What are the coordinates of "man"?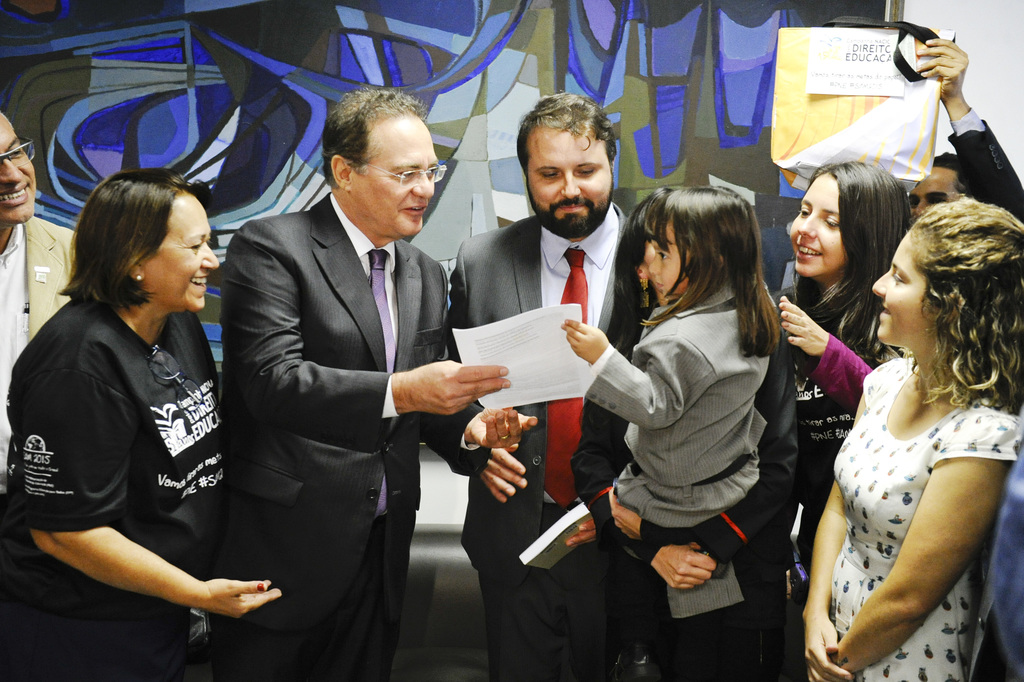
429,91,643,681.
